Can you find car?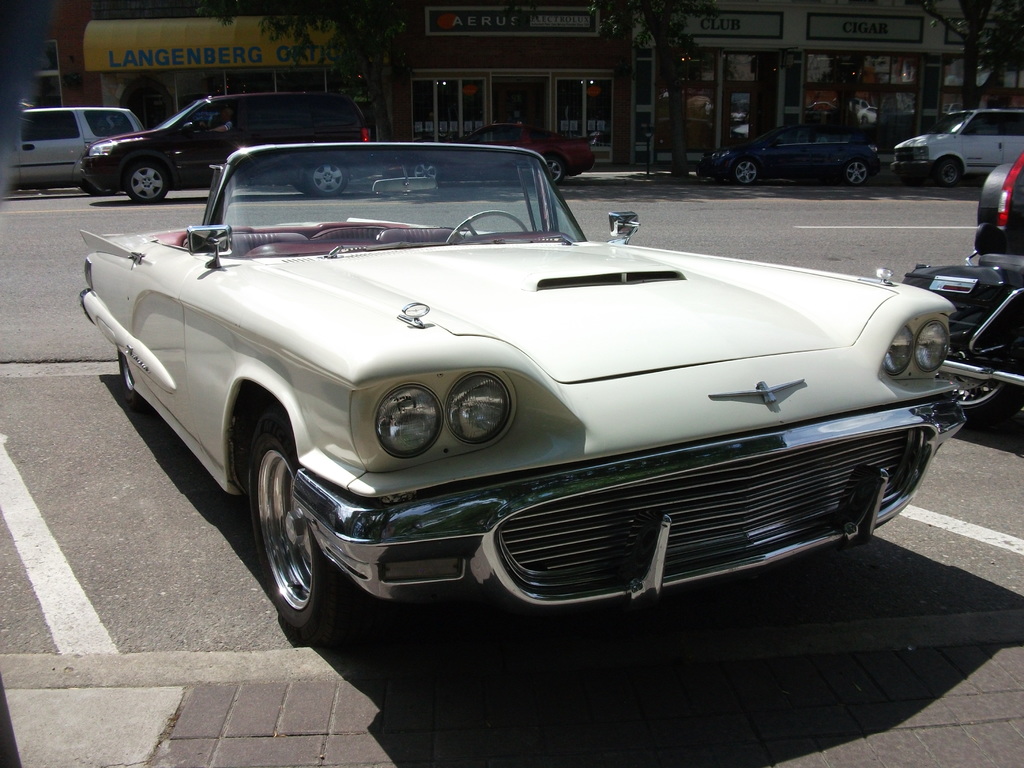
Yes, bounding box: x1=973, y1=157, x2=1023, y2=257.
